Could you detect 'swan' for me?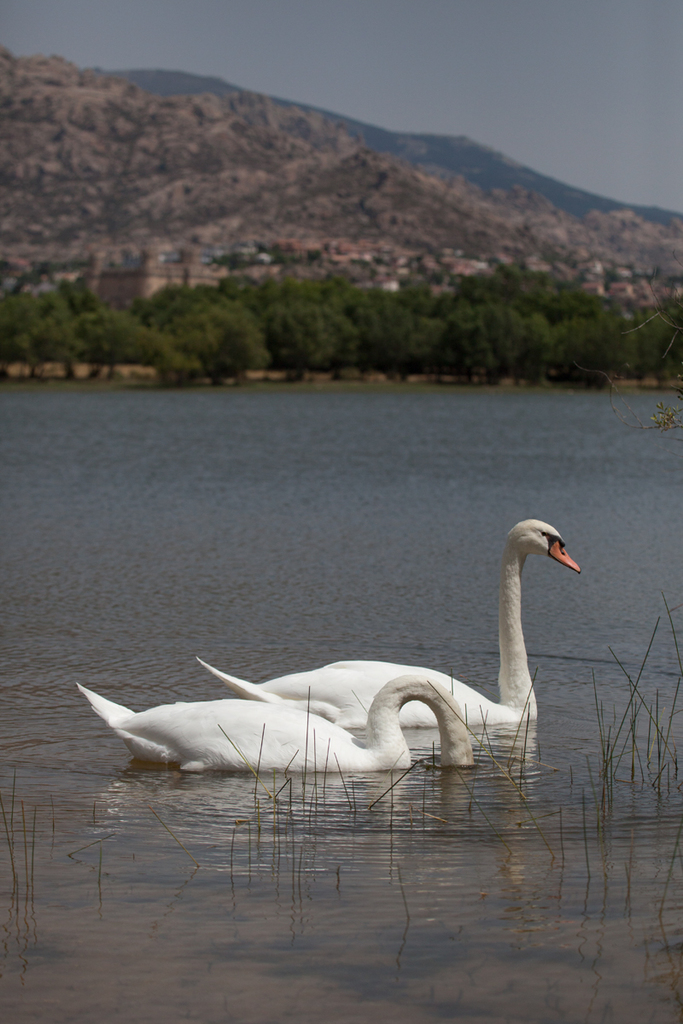
Detection result: (left=227, top=518, right=614, bottom=793).
